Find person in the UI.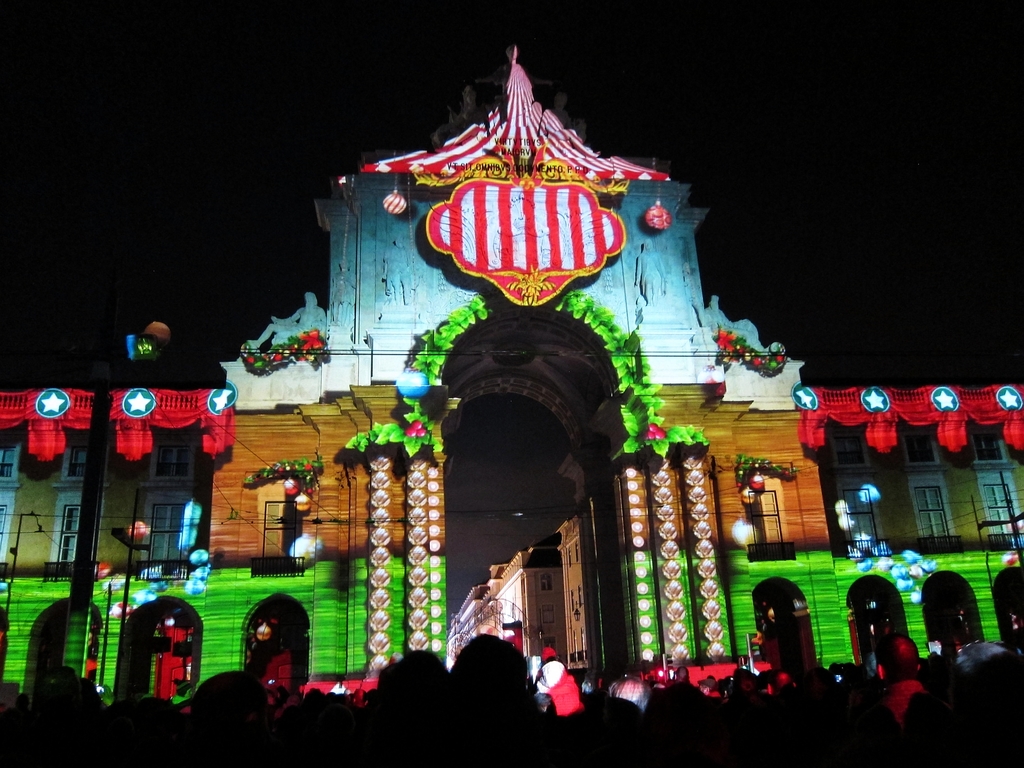
UI element at [x1=534, y1=645, x2=564, y2=696].
